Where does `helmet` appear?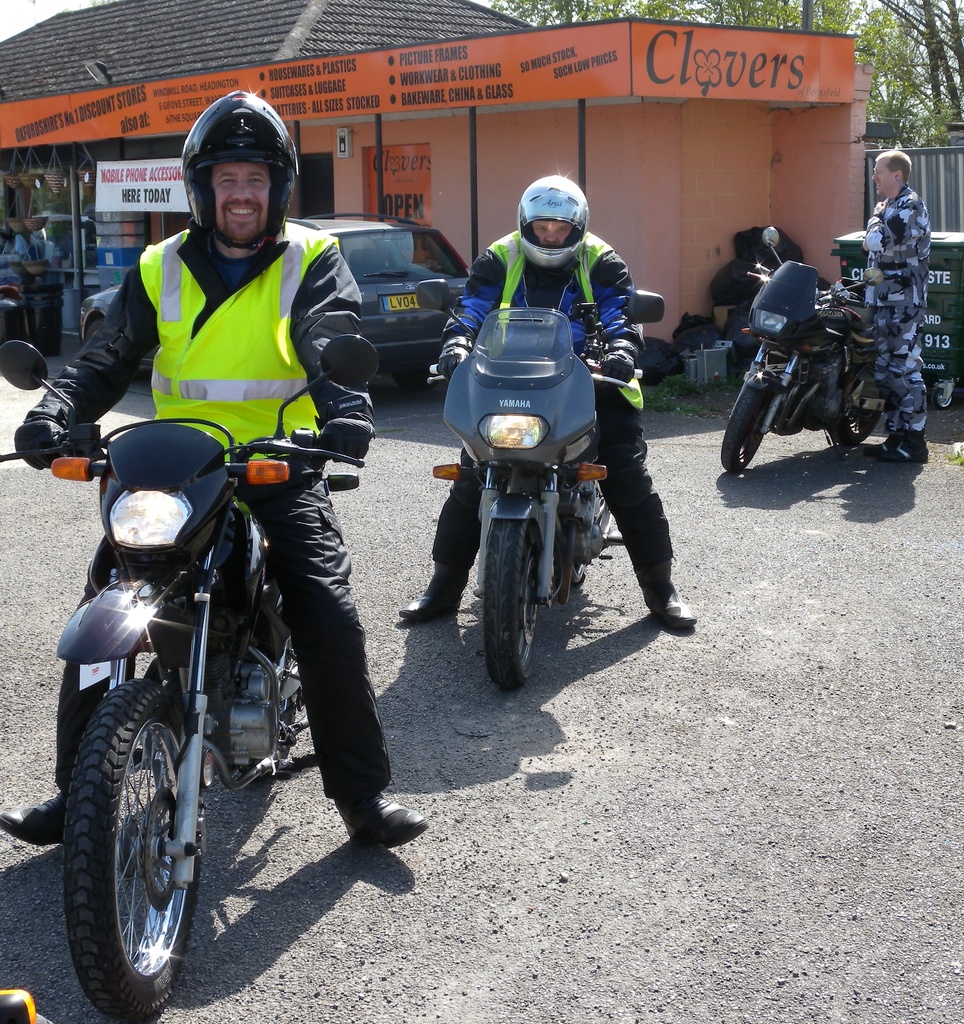
Appears at (515,174,589,273).
